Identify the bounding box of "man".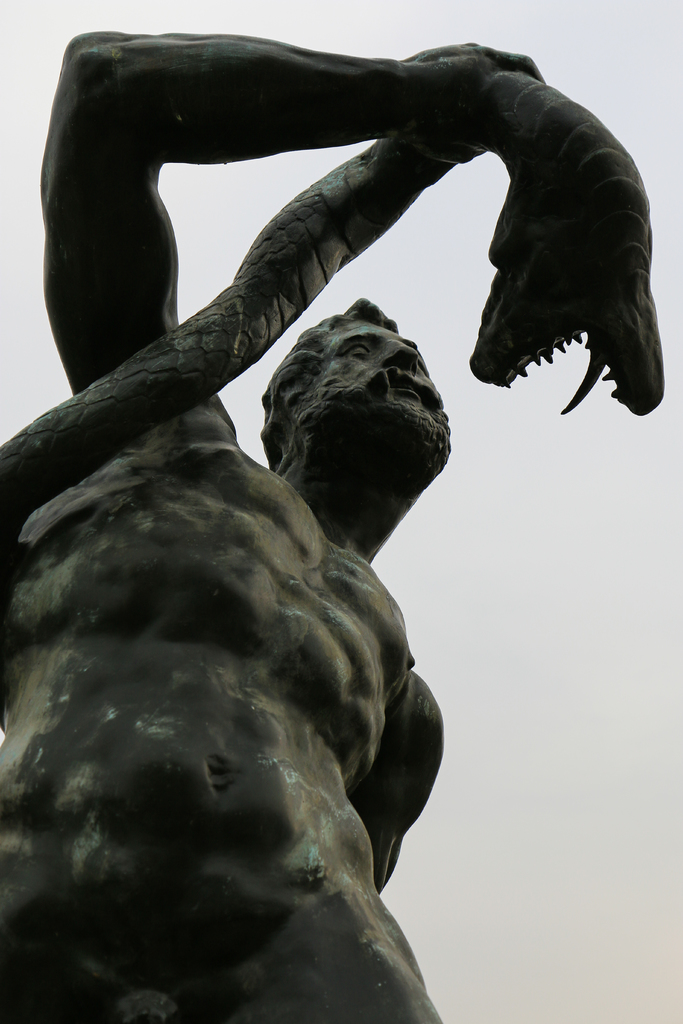
detection(22, 0, 611, 1023).
